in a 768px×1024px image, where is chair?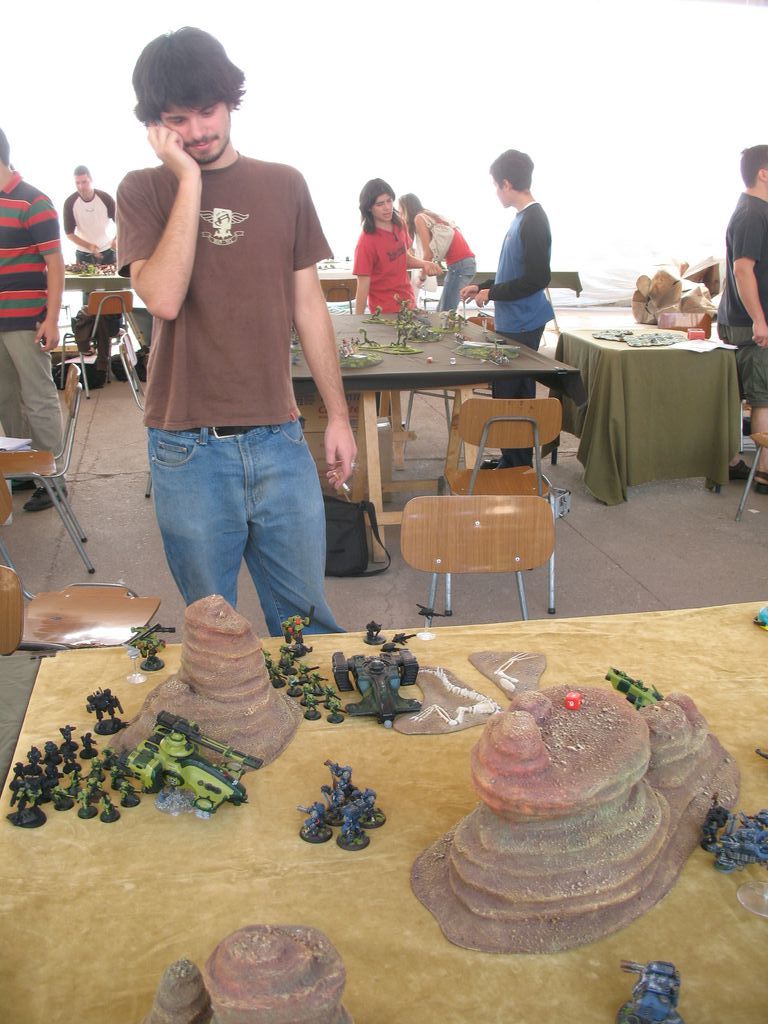
pyautogui.locateOnScreen(55, 290, 144, 405).
